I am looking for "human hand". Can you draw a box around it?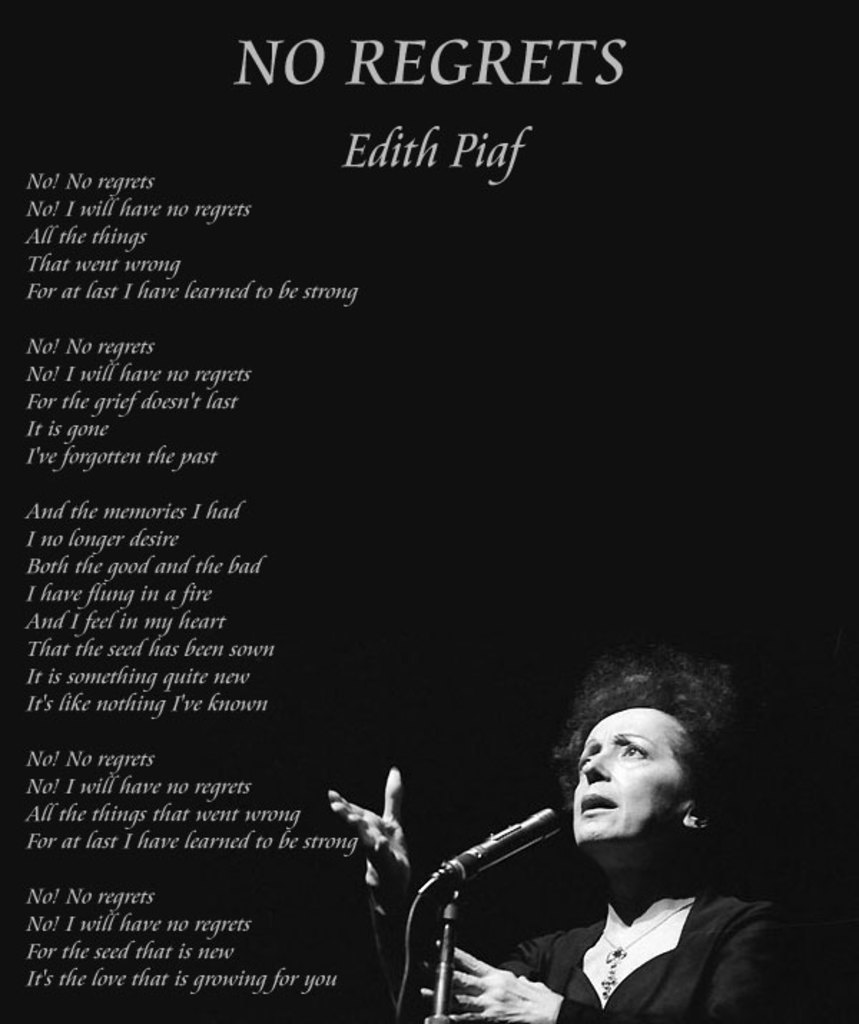
Sure, the bounding box is <bbox>332, 755, 450, 919</bbox>.
